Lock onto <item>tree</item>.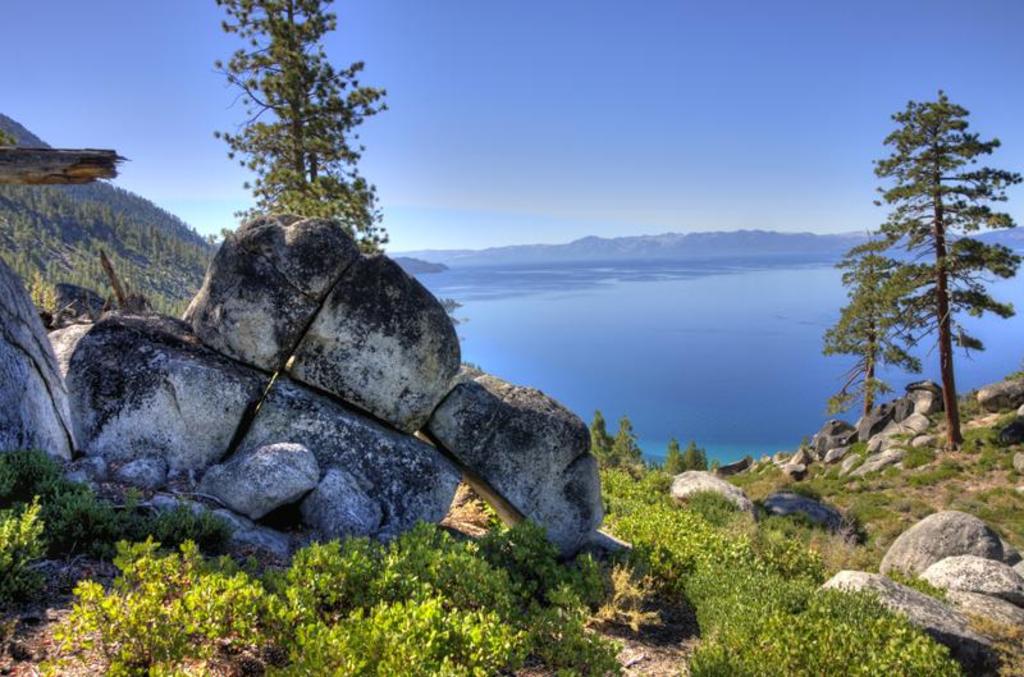
Locked: box(211, 0, 385, 253).
